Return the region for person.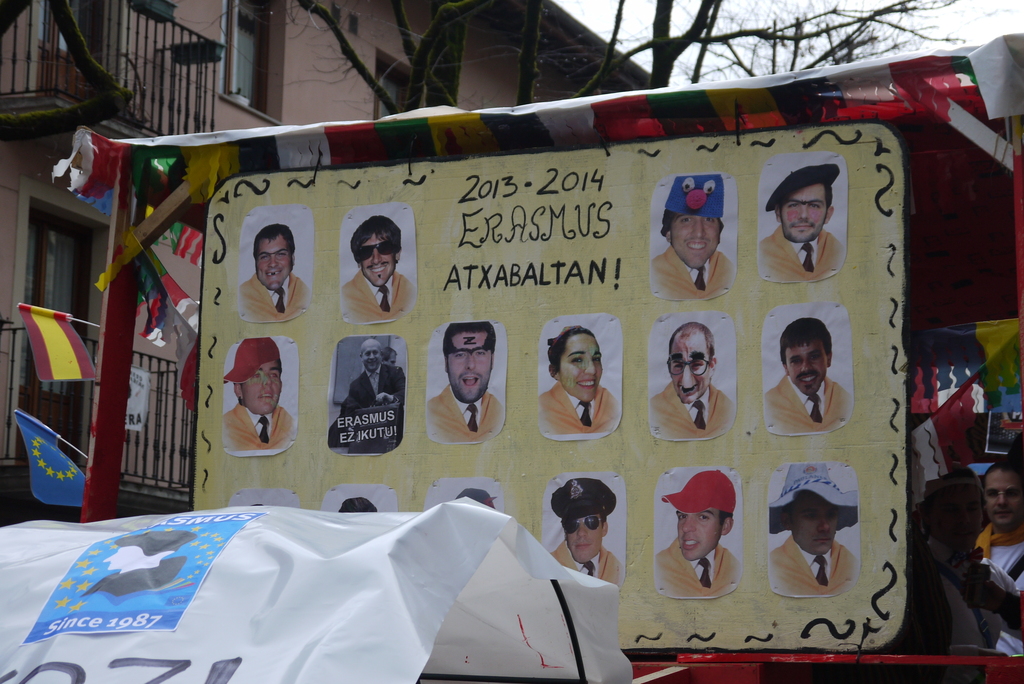
box(425, 320, 504, 444).
